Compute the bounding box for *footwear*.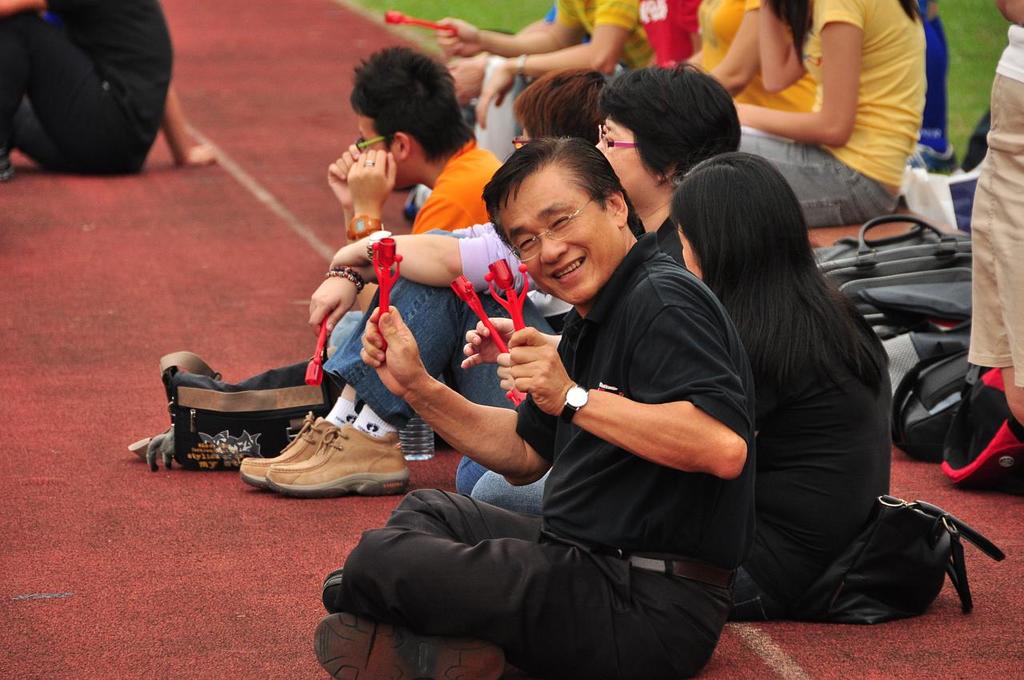
detection(322, 569, 345, 609).
